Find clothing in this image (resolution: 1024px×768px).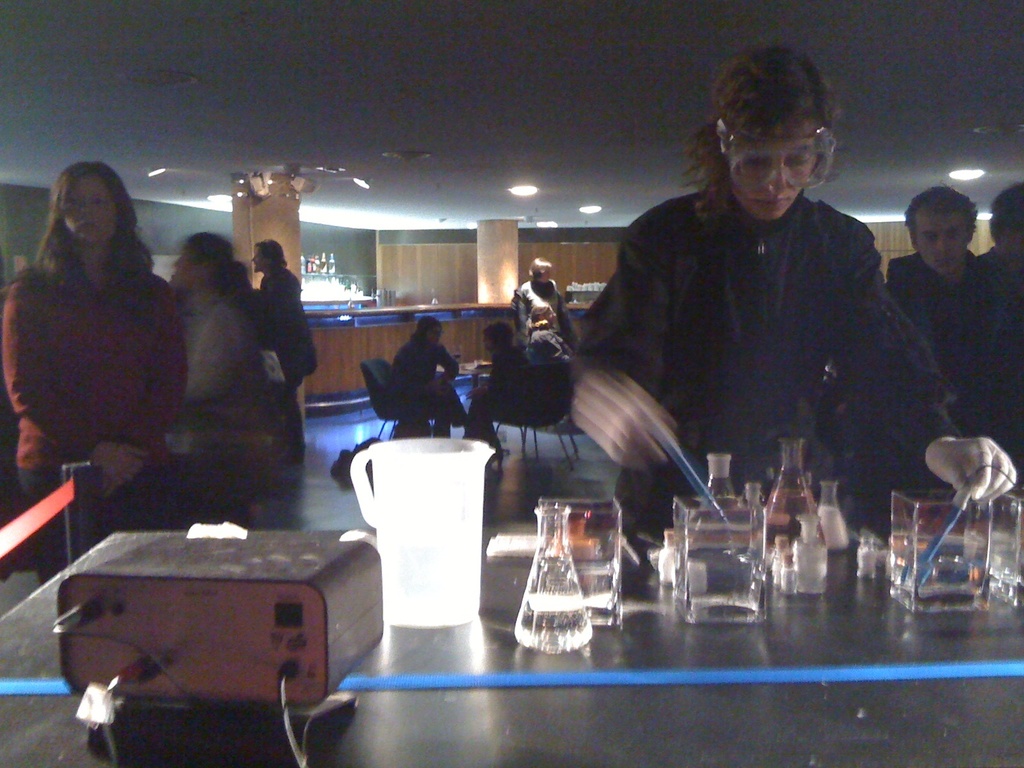
select_region(0, 259, 189, 579).
